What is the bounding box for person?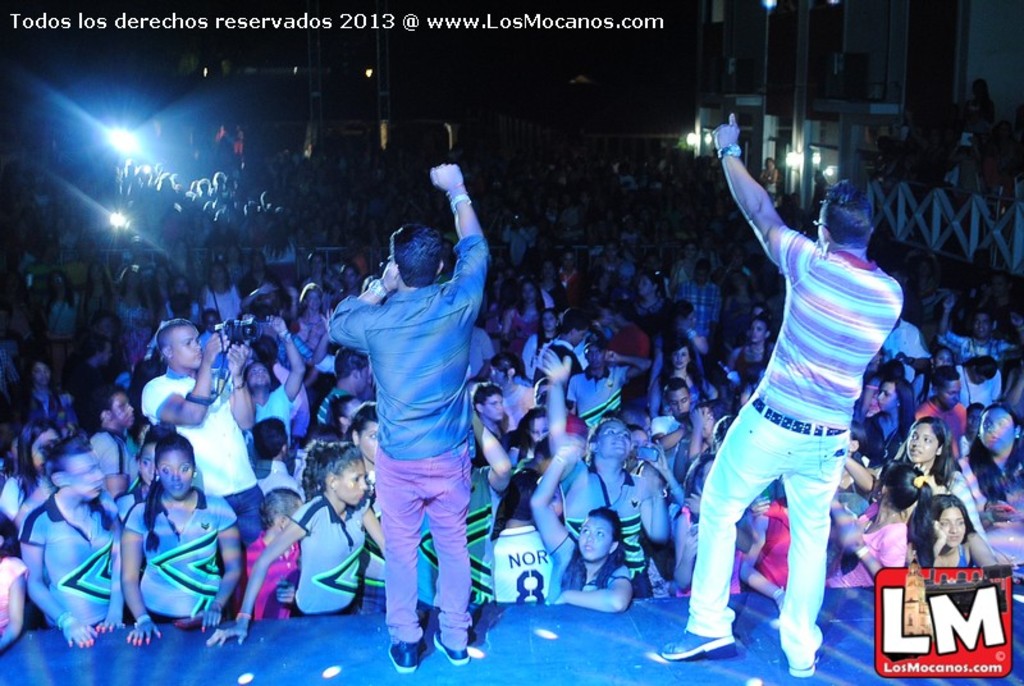
left=252, top=415, right=307, bottom=502.
